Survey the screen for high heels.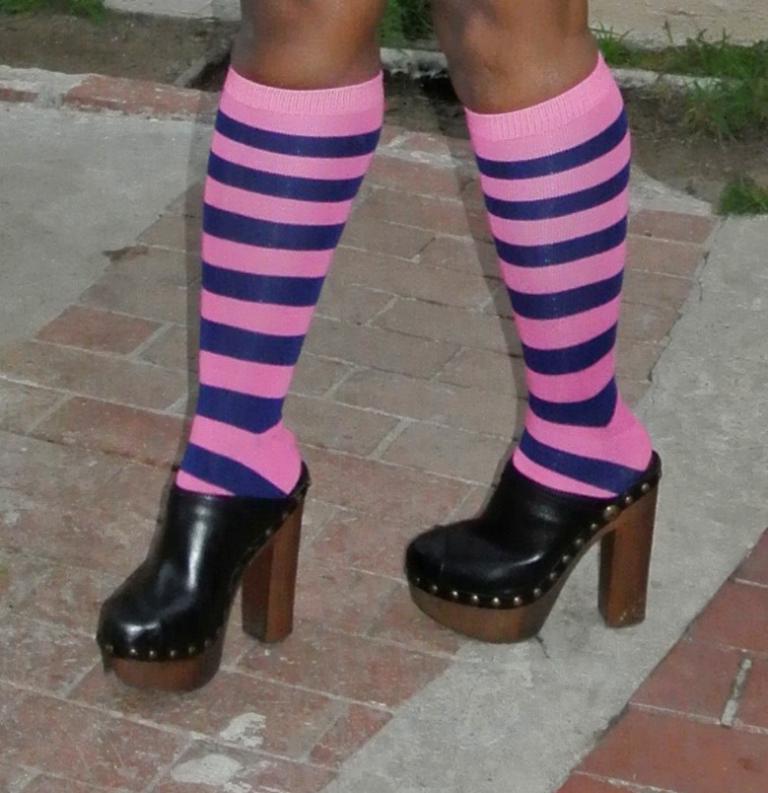
Survey found: x1=103, y1=468, x2=308, y2=696.
